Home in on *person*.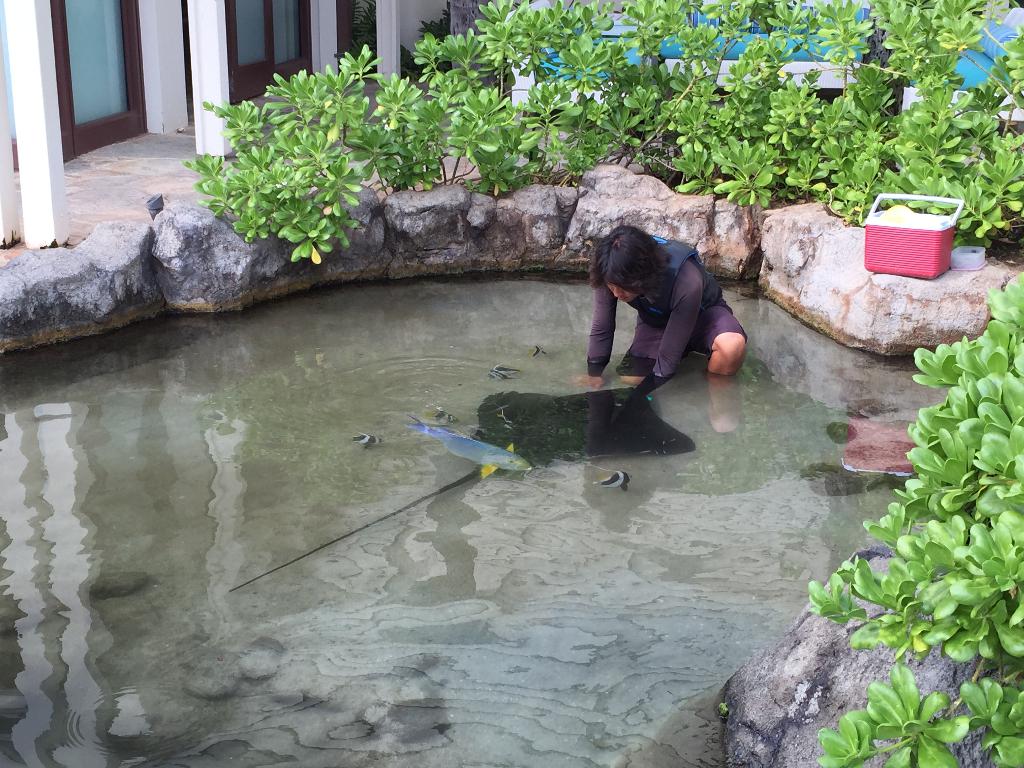
Homed in at region(584, 227, 750, 380).
